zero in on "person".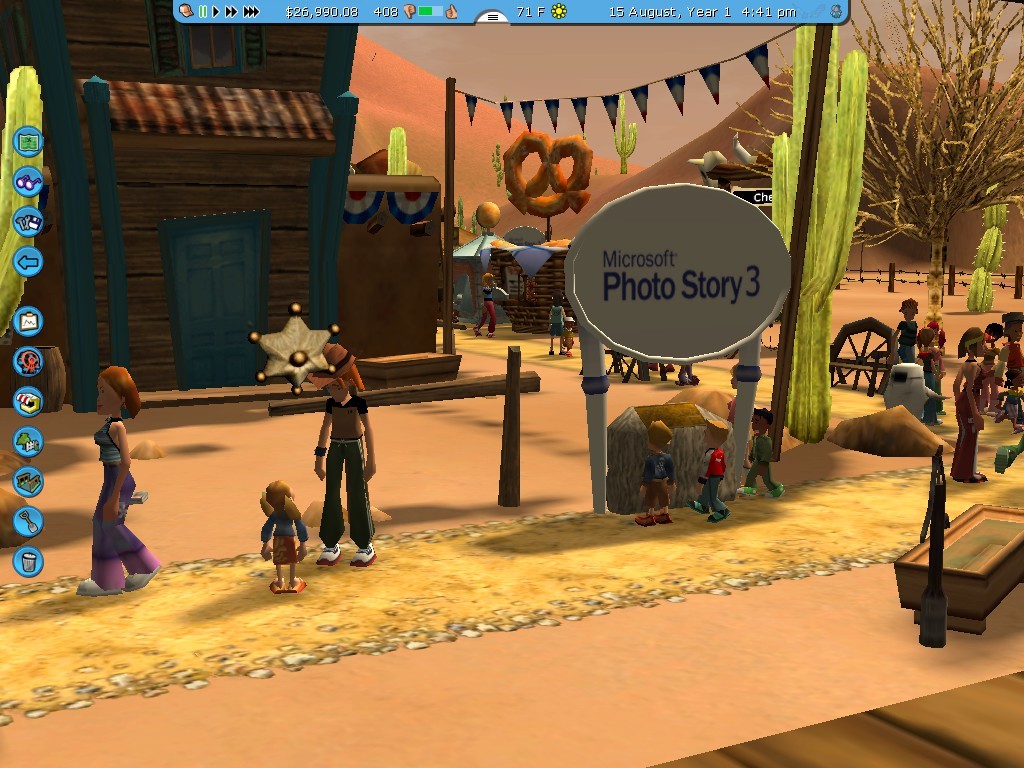
Zeroed in: bbox(295, 317, 367, 564).
